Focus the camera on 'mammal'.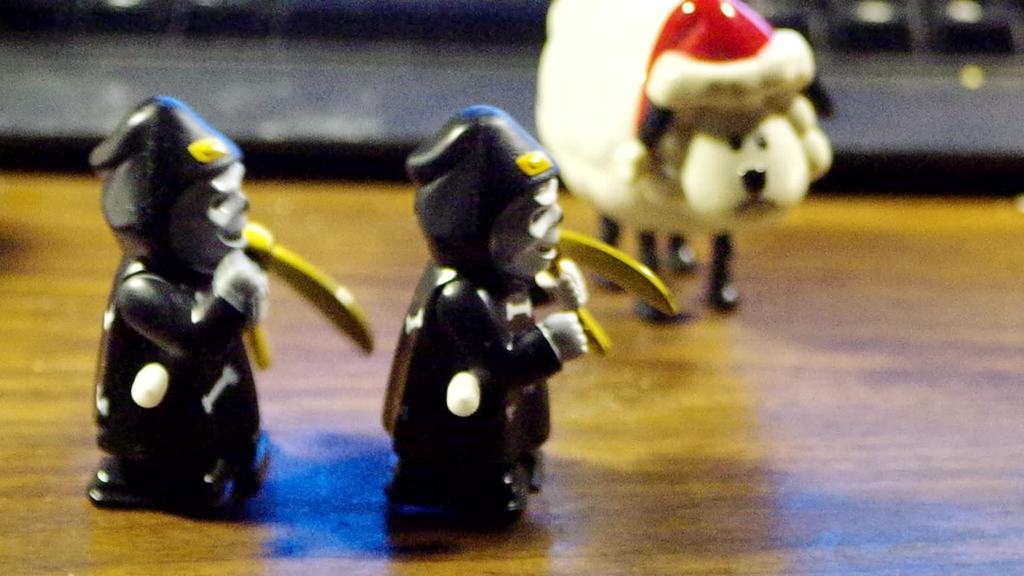
Focus region: box(531, 0, 842, 324).
